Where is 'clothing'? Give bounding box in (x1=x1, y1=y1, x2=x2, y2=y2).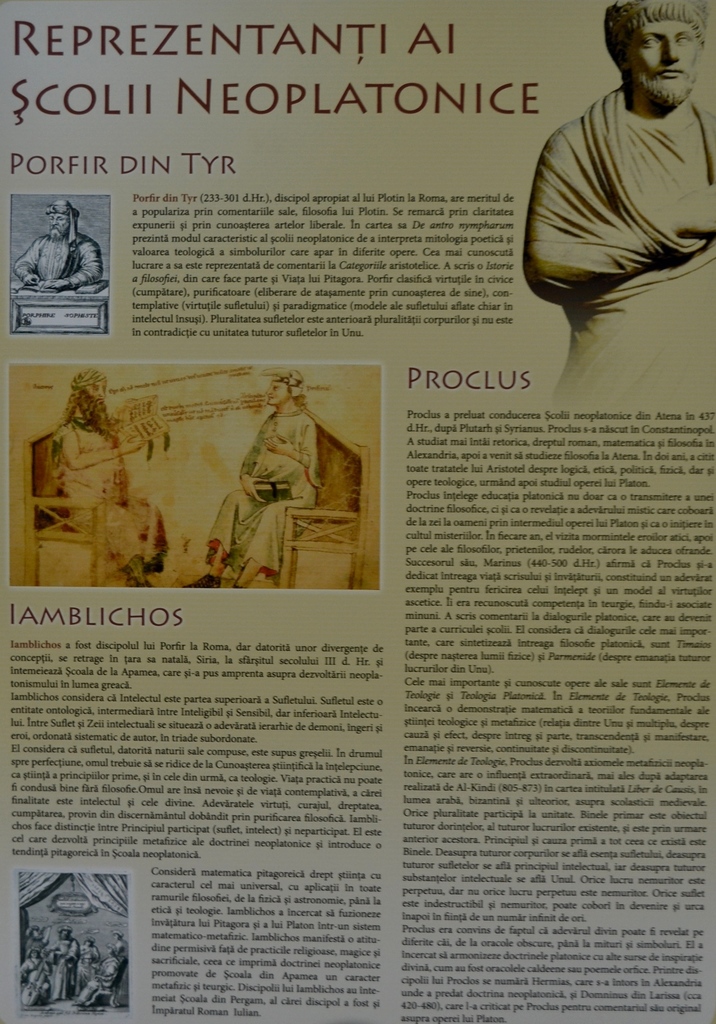
(x1=514, y1=10, x2=715, y2=356).
